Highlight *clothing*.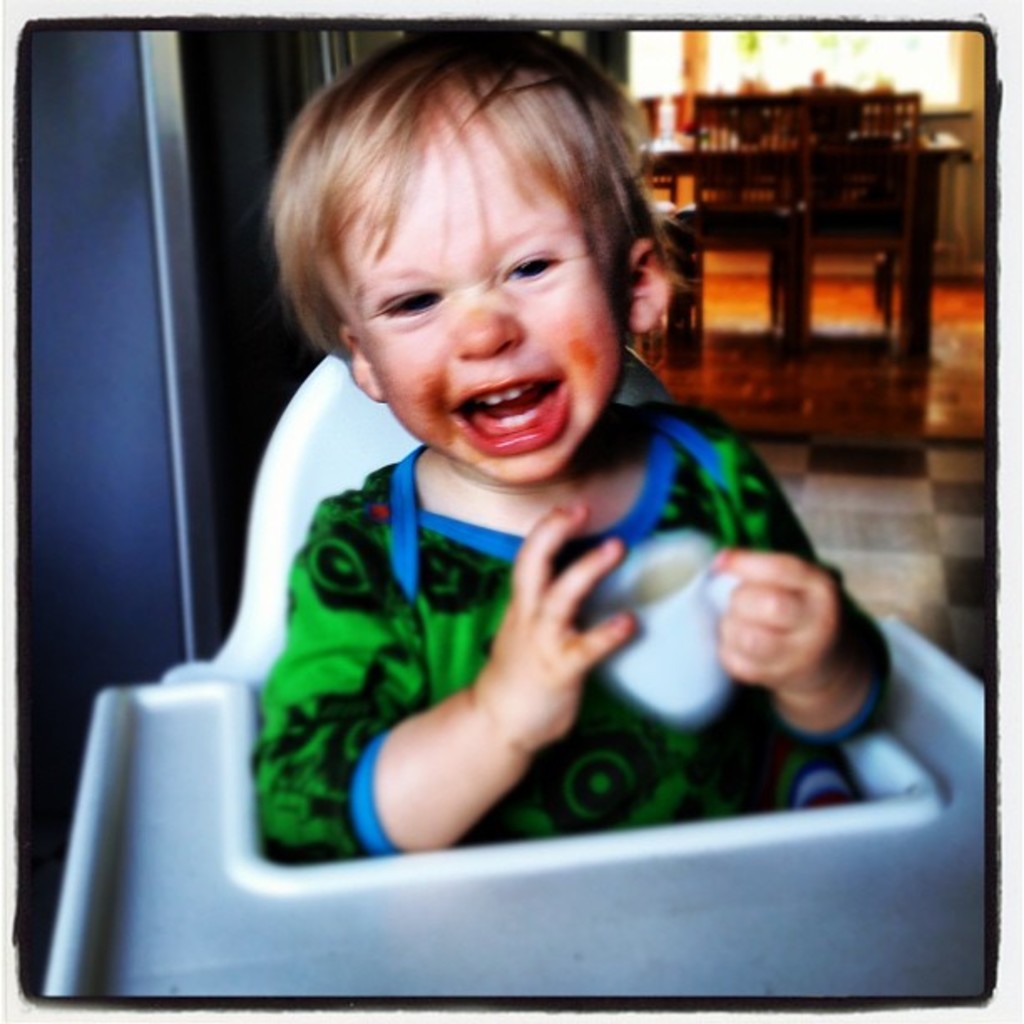
Highlighted region: select_region(226, 371, 781, 904).
